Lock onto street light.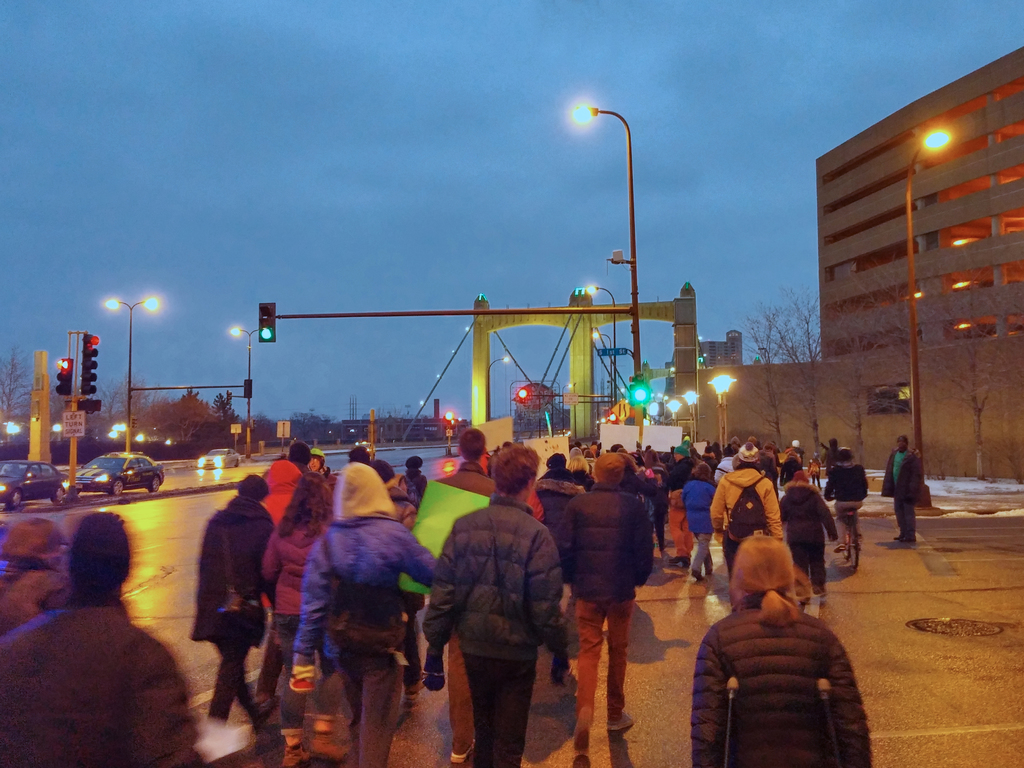
Locked: pyautogui.locateOnScreen(102, 300, 161, 454).
